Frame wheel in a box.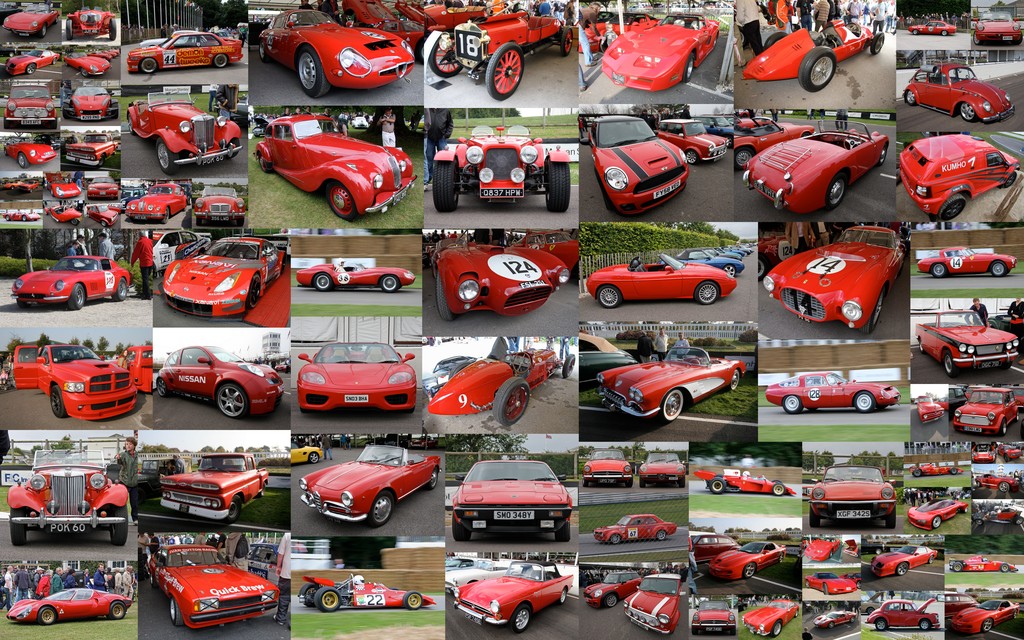
[left=67, top=215, right=79, bottom=226].
